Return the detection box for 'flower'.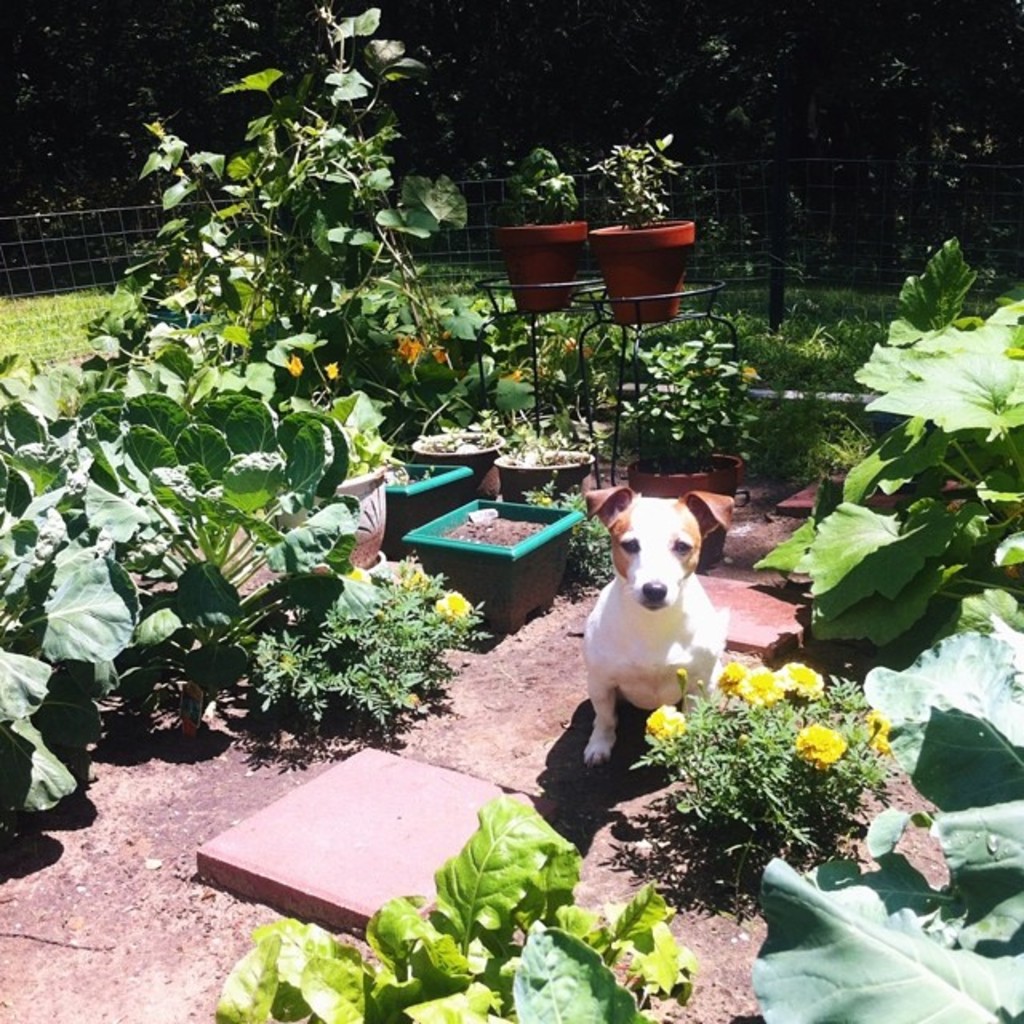
[346,565,381,586].
